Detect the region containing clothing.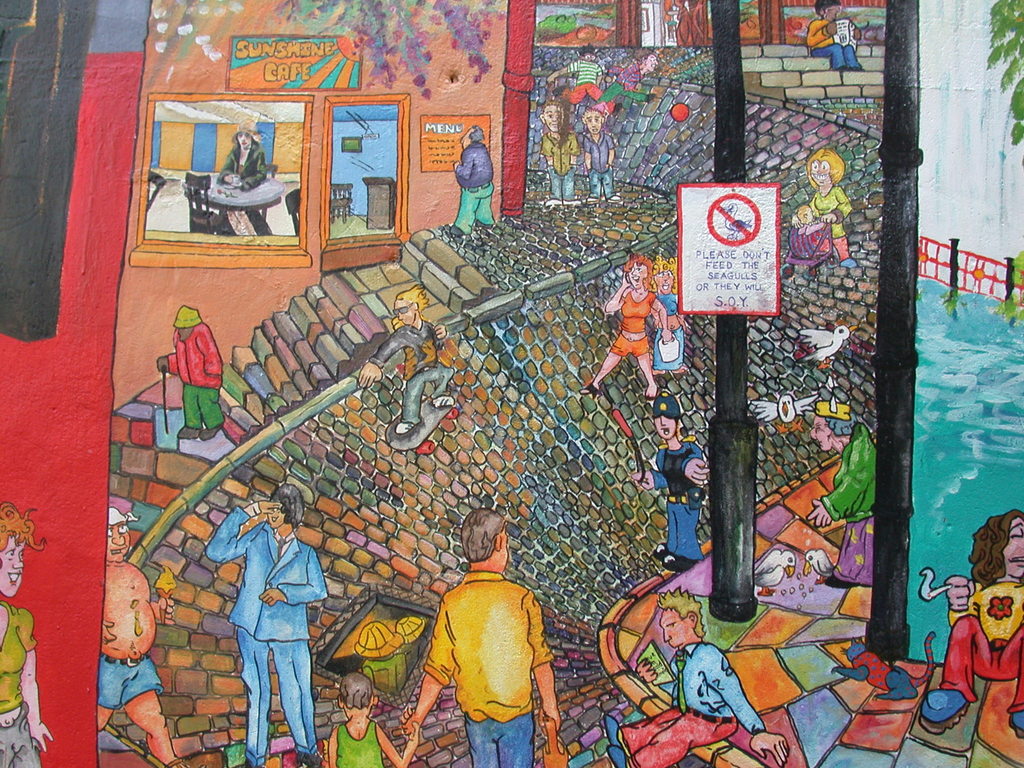
<box>93,656,161,754</box>.
